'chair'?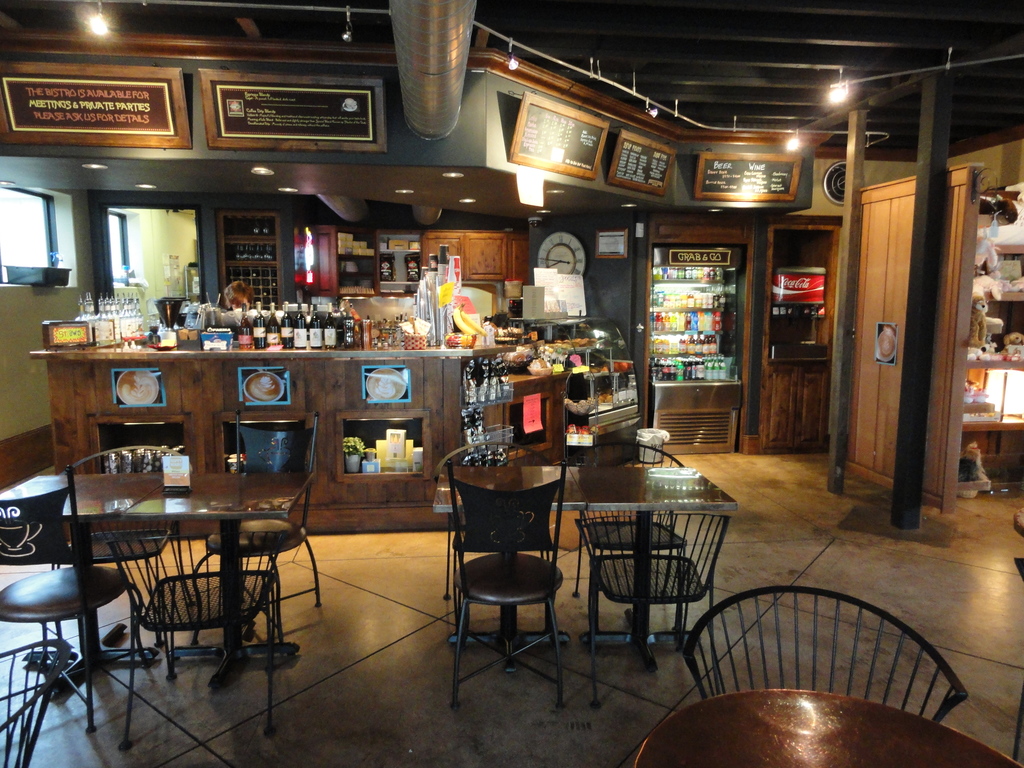
[x1=684, y1=590, x2=972, y2=692]
